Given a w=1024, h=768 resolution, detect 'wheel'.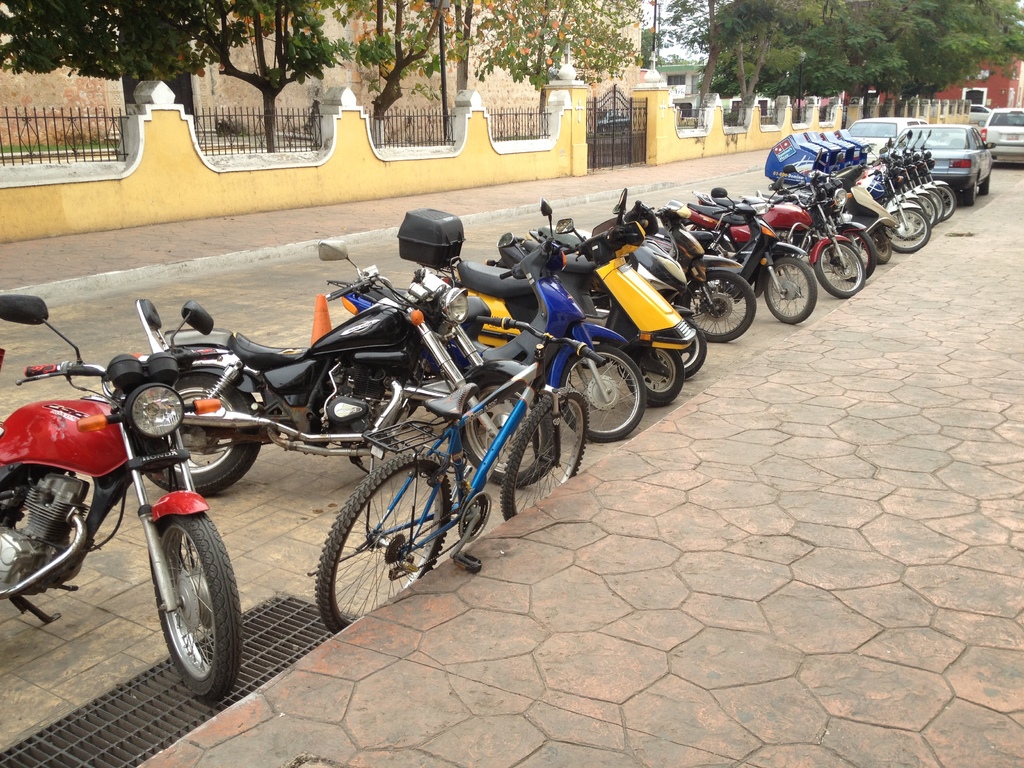
{"left": 813, "top": 239, "right": 867, "bottom": 297}.
